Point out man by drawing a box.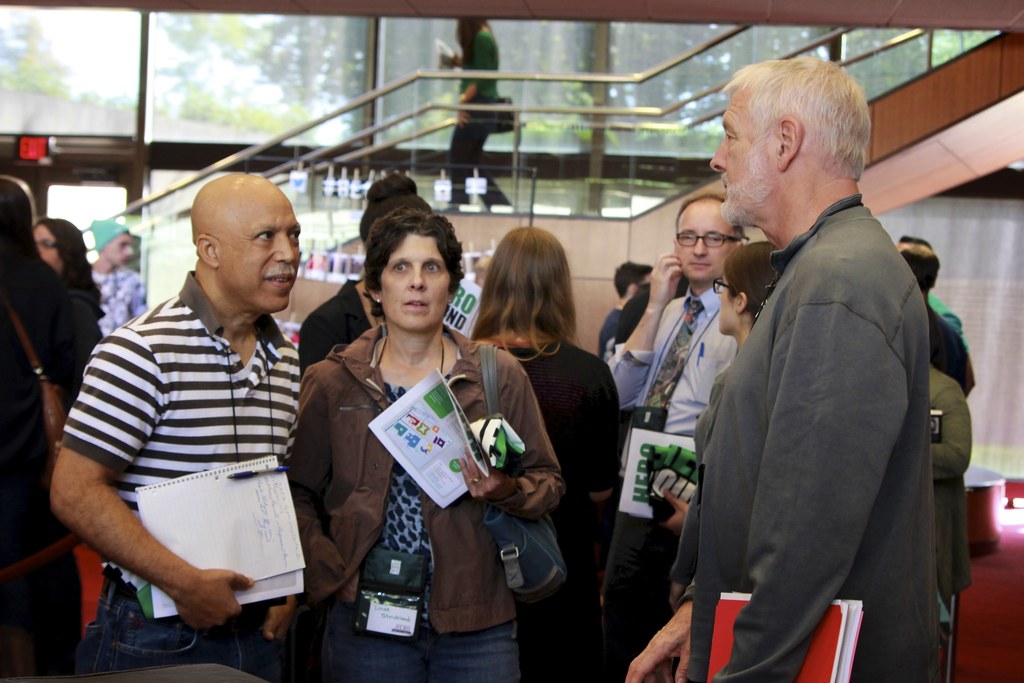
621:53:943:682.
